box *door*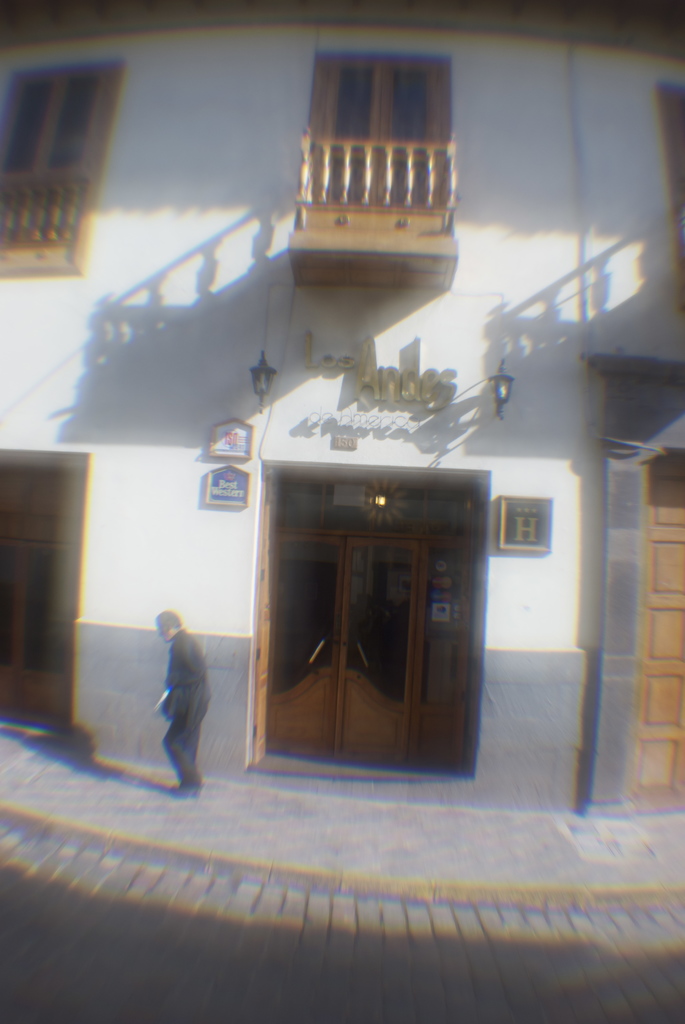
bbox=[268, 532, 415, 762]
